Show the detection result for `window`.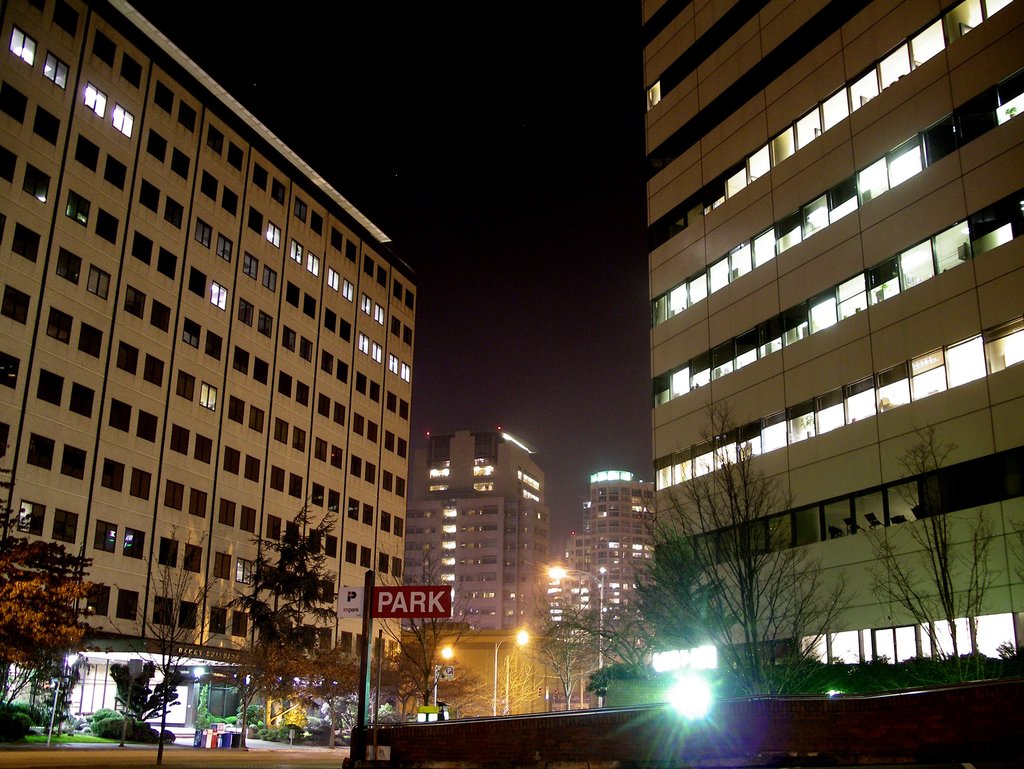
<box>290,240,306,262</box>.
